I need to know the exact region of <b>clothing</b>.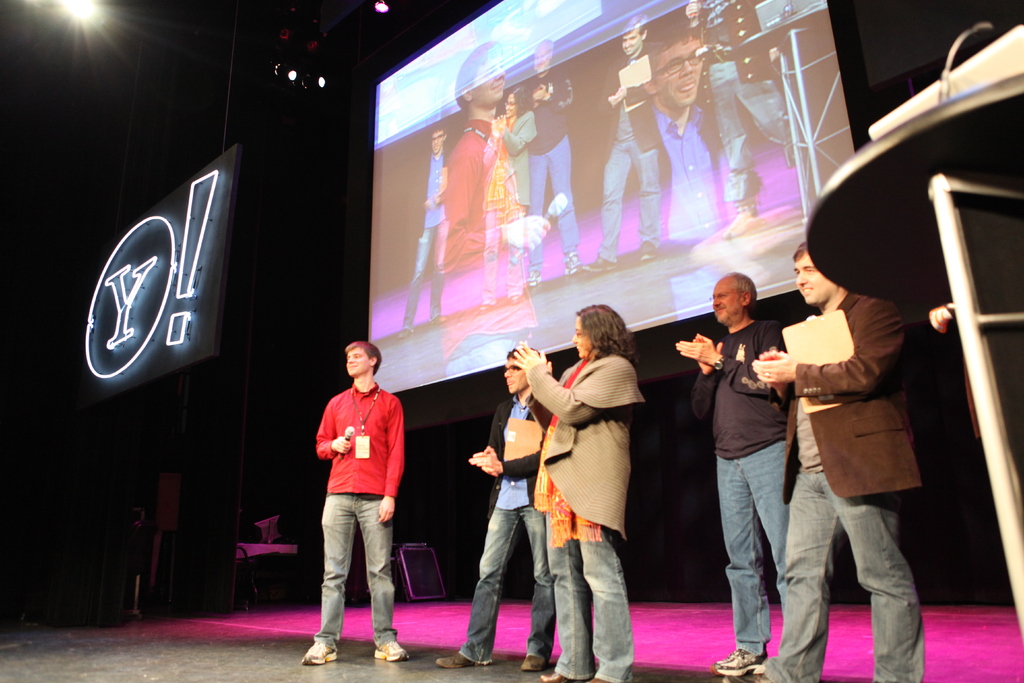
Region: 758, 473, 936, 682.
